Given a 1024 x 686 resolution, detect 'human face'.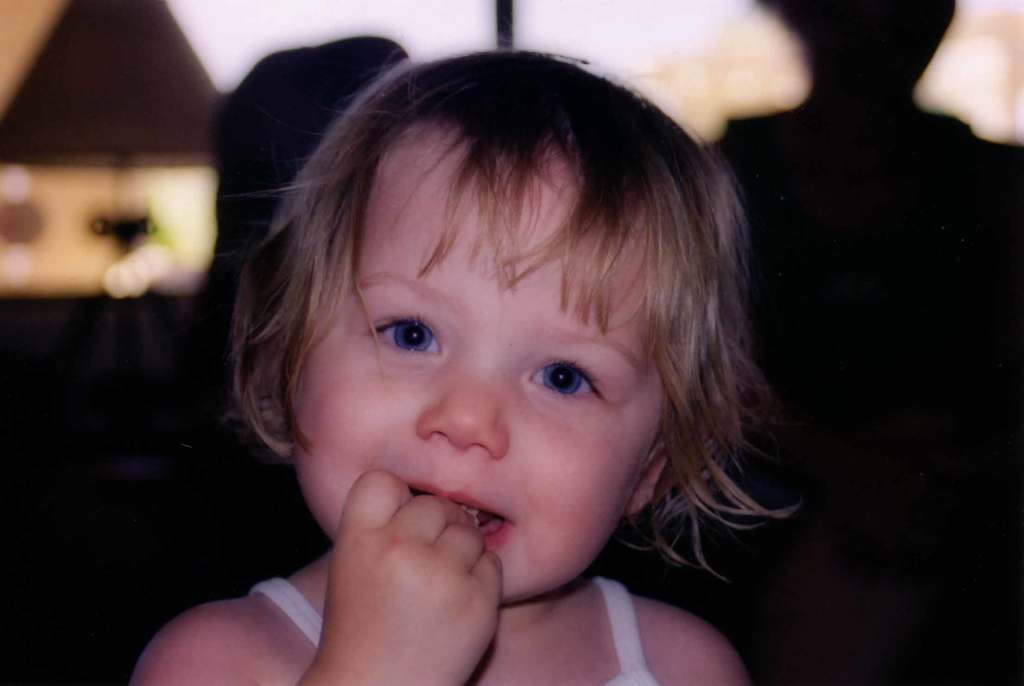
detection(289, 124, 648, 600).
